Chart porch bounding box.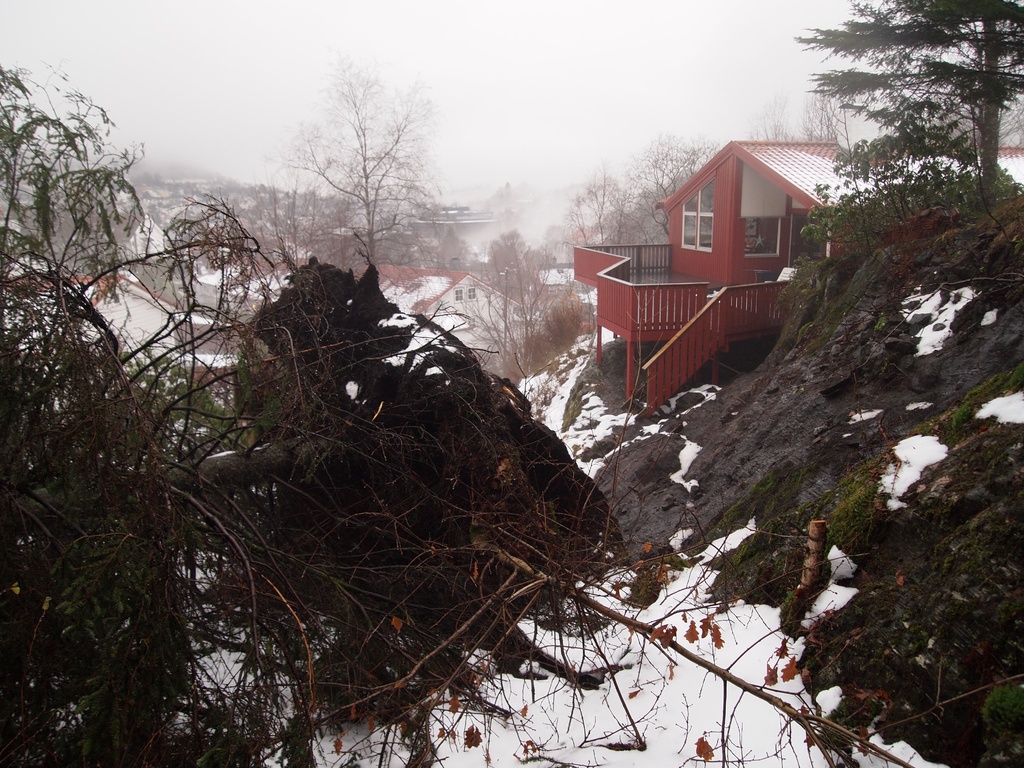
Charted: Rect(570, 241, 799, 346).
